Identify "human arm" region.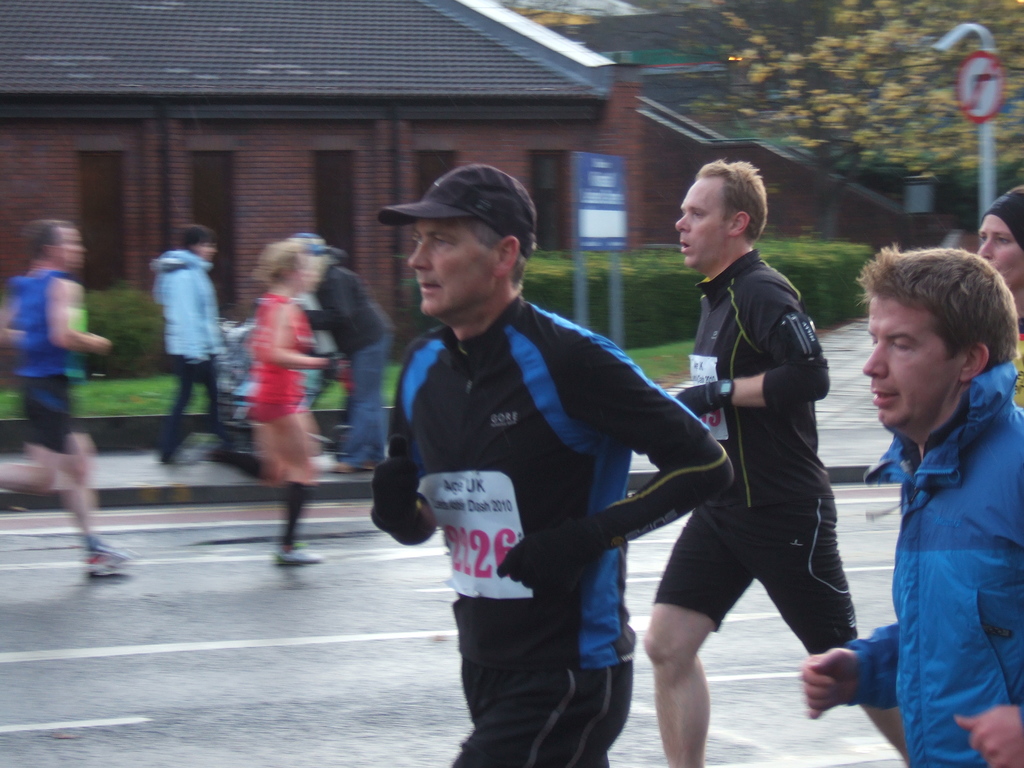
Region: pyautogui.locateOnScreen(680, 300, 826, 426).
